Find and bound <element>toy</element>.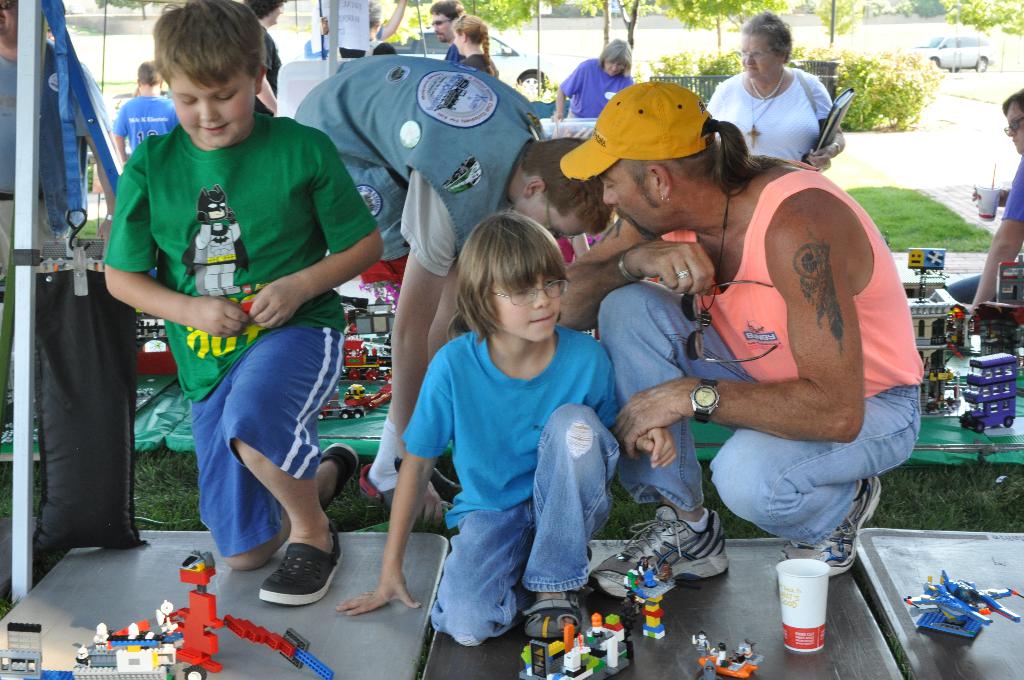
Bound: {"left": 994, "top": 259, "right": 1023, "bottom": 311}.
